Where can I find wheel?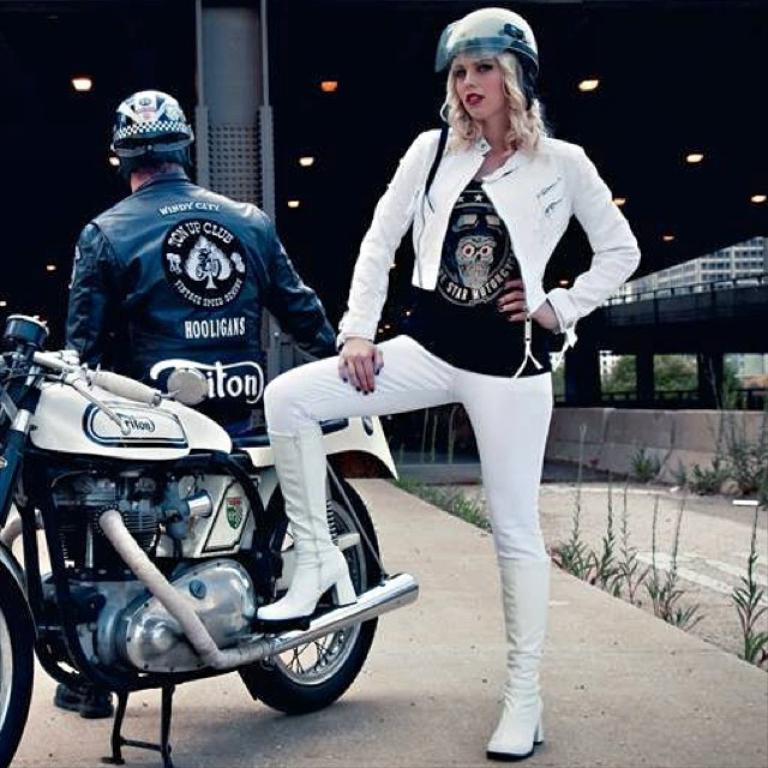
You can find it at pyautogui.locateOnScreen(240, 610, 368, 709).
